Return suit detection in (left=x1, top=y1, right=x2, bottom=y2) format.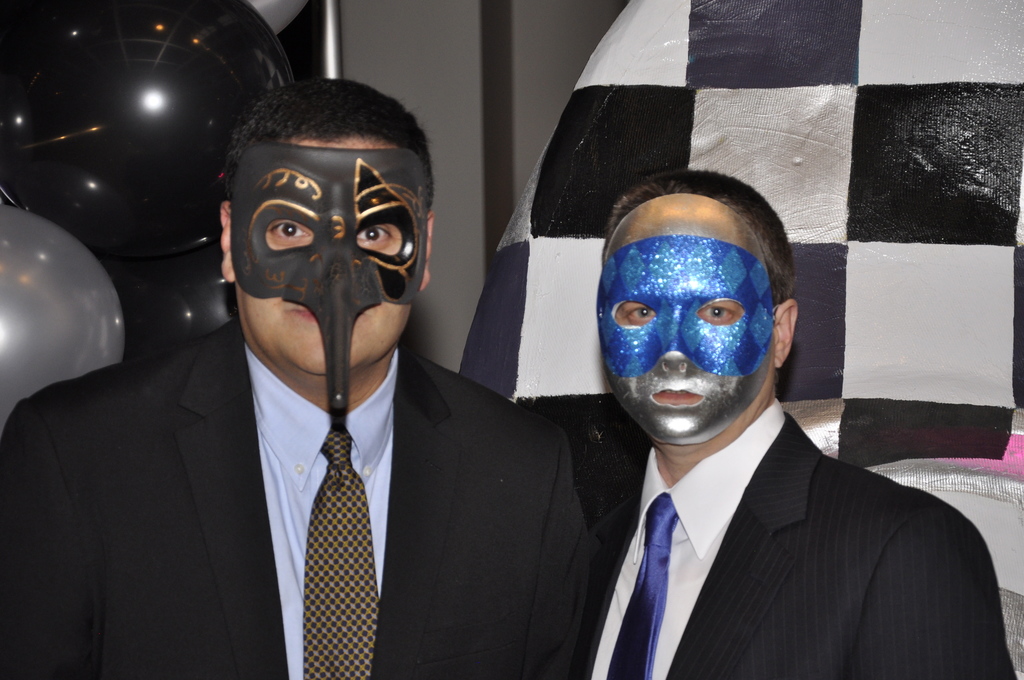
(left=556, top=335, right=999, bottom=667).
